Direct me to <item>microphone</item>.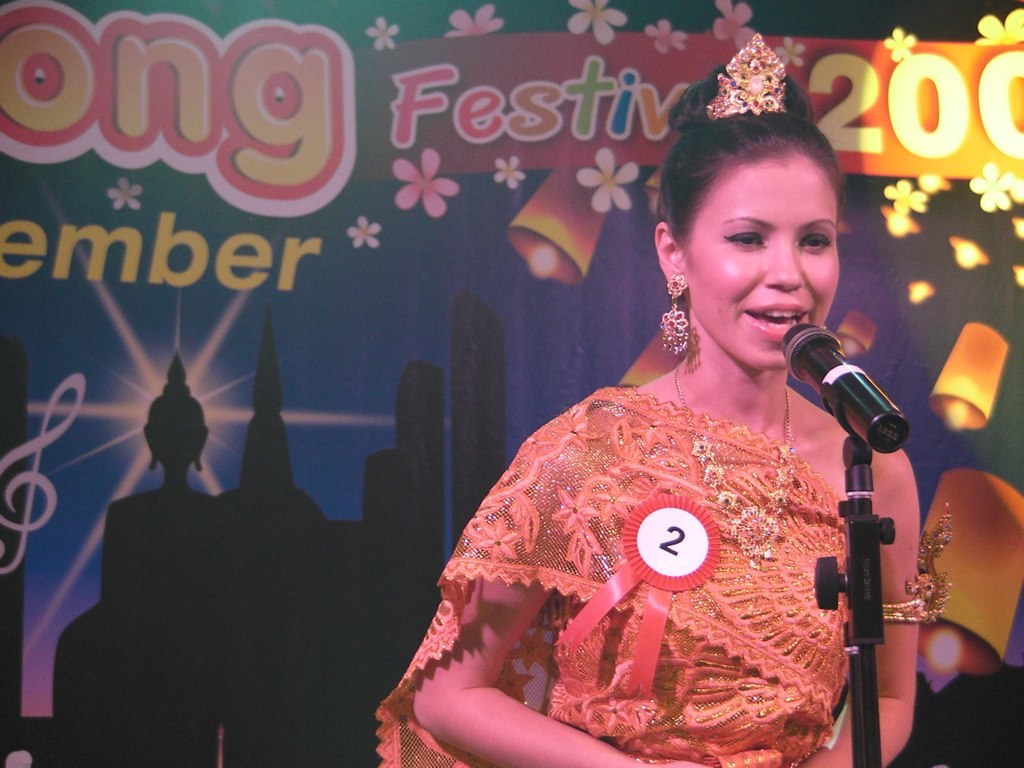
Direction: <bbox>774, 327, 907, 462</bbox>.
